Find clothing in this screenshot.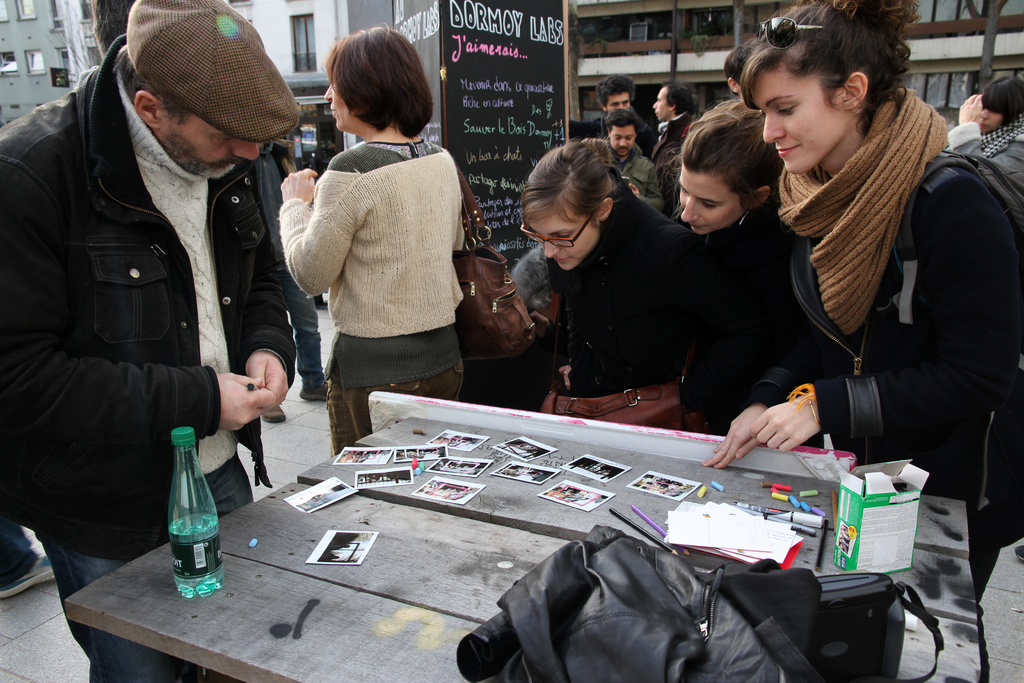
The bounding box for clothing is [740,85,1023,682].
